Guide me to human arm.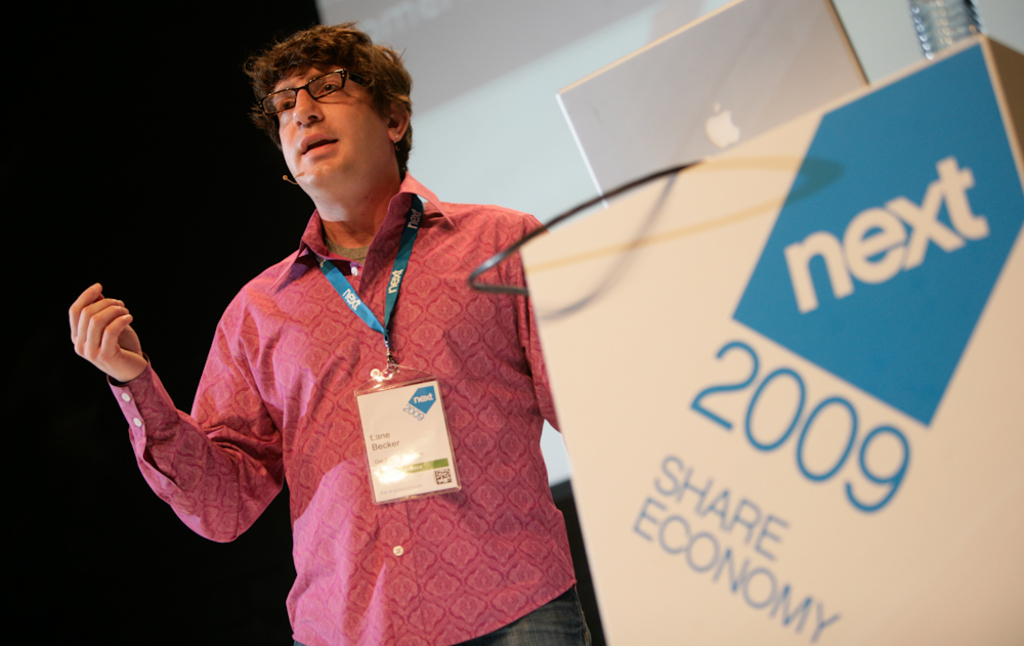
Guidance: [x1=518, y1=205, x2=569, y2=455].
